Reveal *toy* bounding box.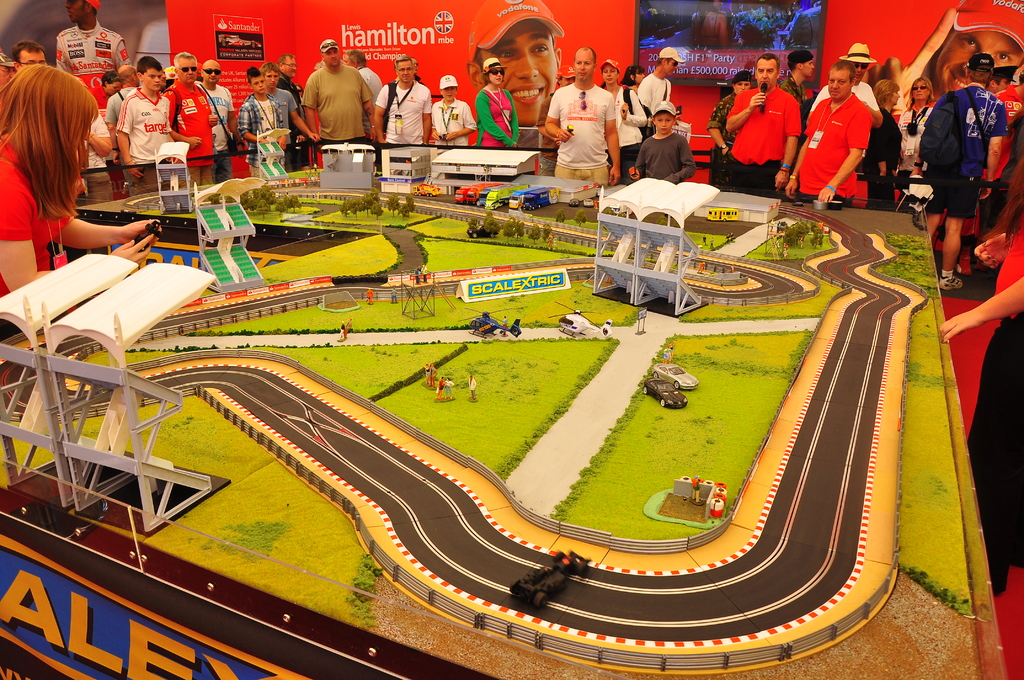
Revealed: 401 194 417 214.
